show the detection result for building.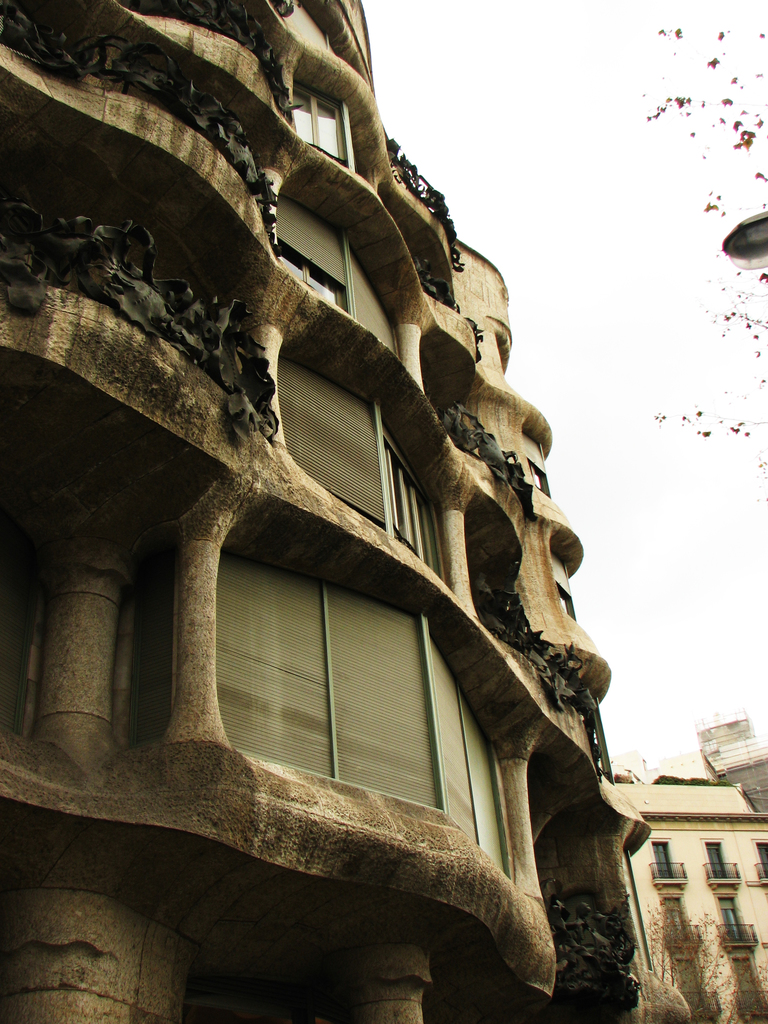
(609, 709, 767, 1023).
